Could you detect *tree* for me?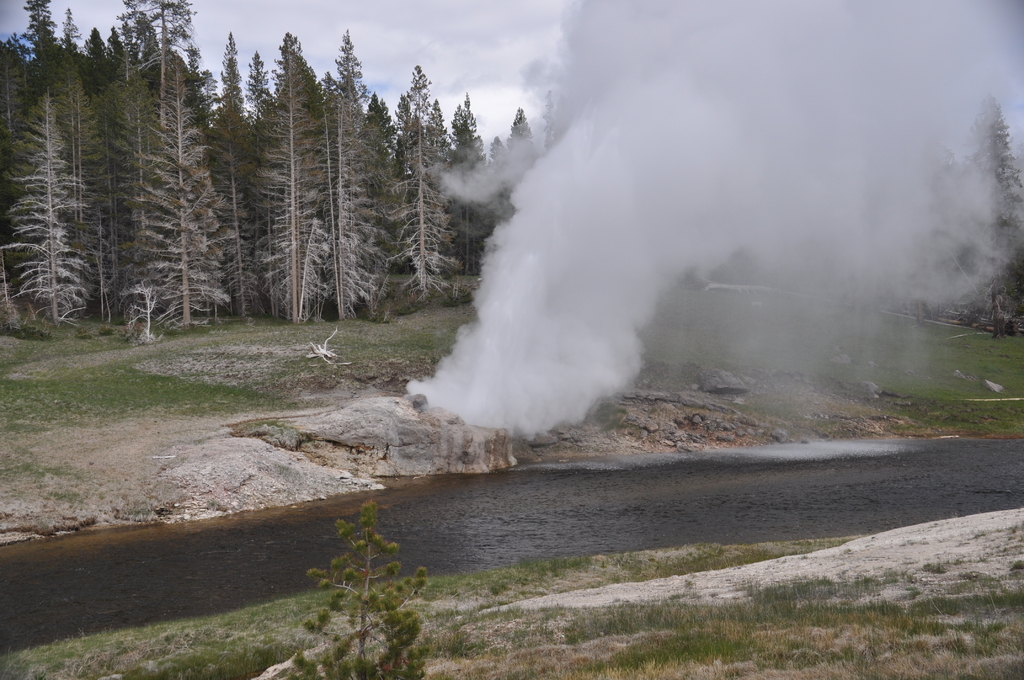
Detection result: locate(491, 133, 506, 172).
